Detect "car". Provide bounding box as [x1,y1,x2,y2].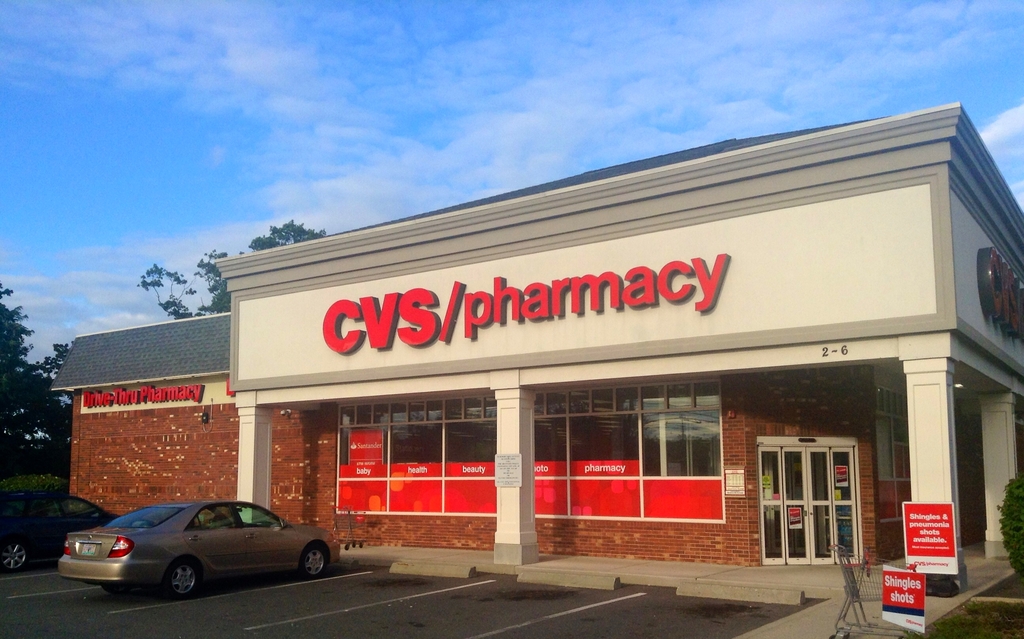
[59,501,340,601].
